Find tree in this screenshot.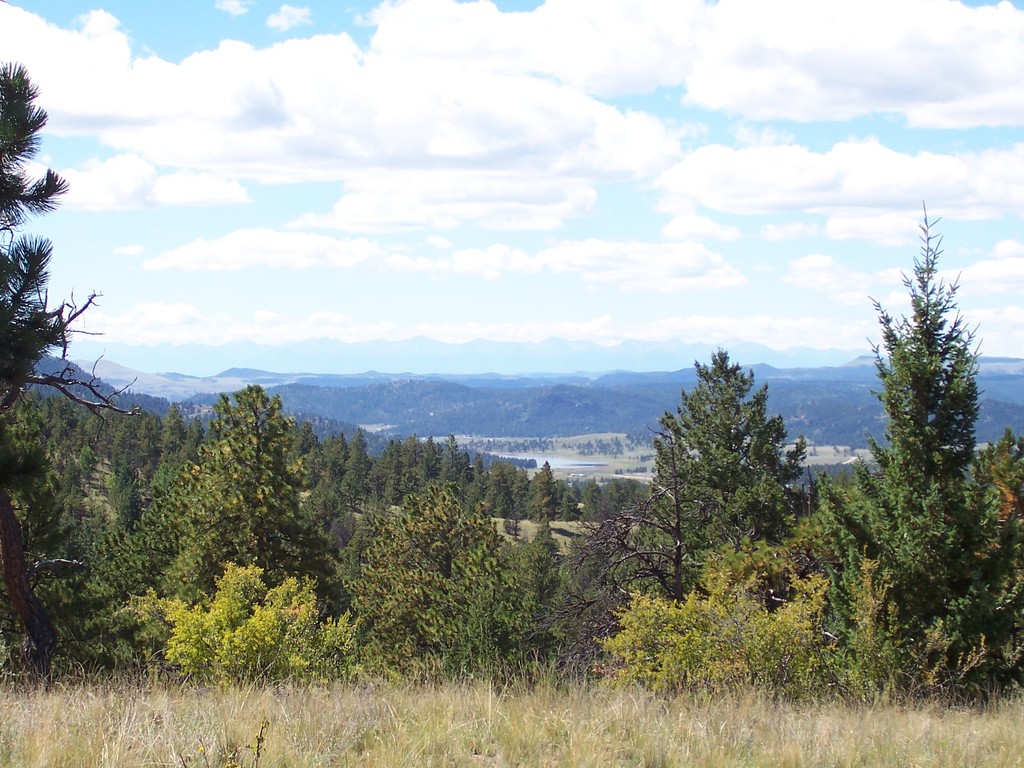
The bounding box for tree is bbox=(307, 426, 346, 499).
